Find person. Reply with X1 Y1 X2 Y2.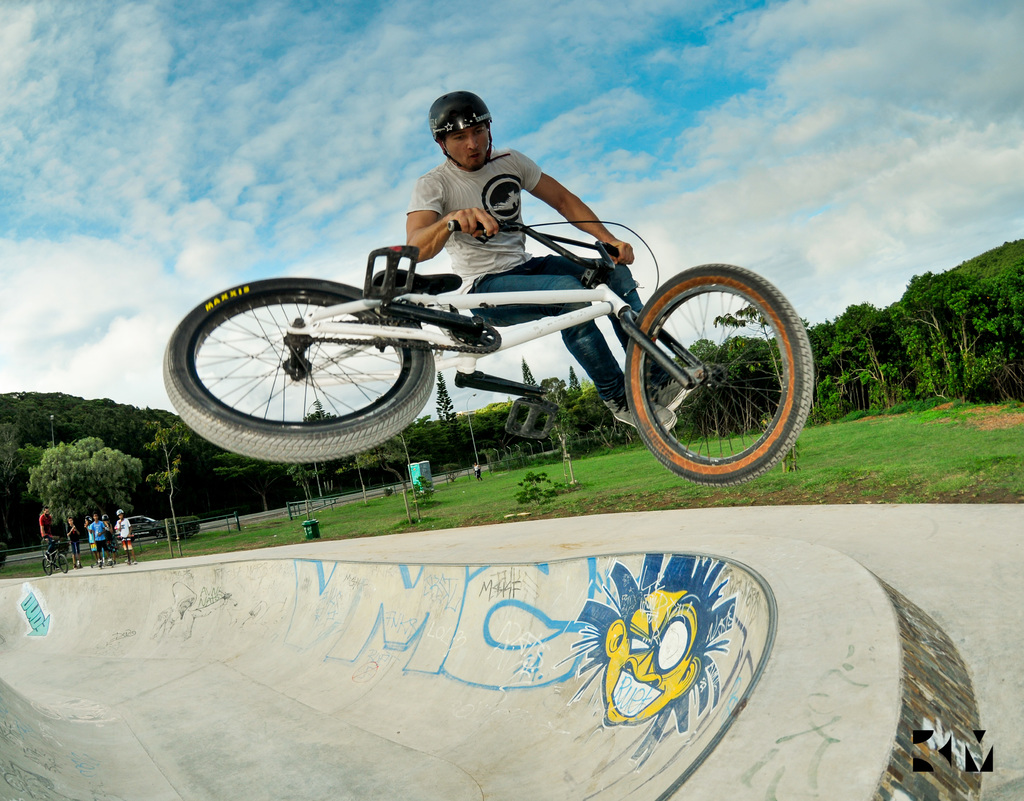
92 511 109 566.
